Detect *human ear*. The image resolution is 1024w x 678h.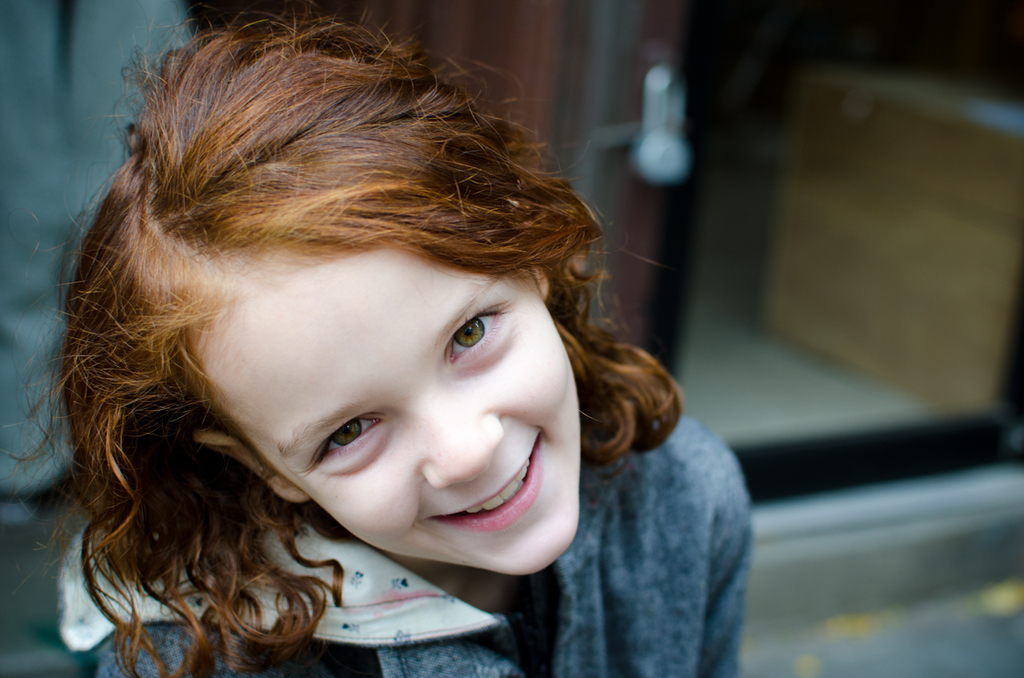
region(192, 432, 309, 501).
